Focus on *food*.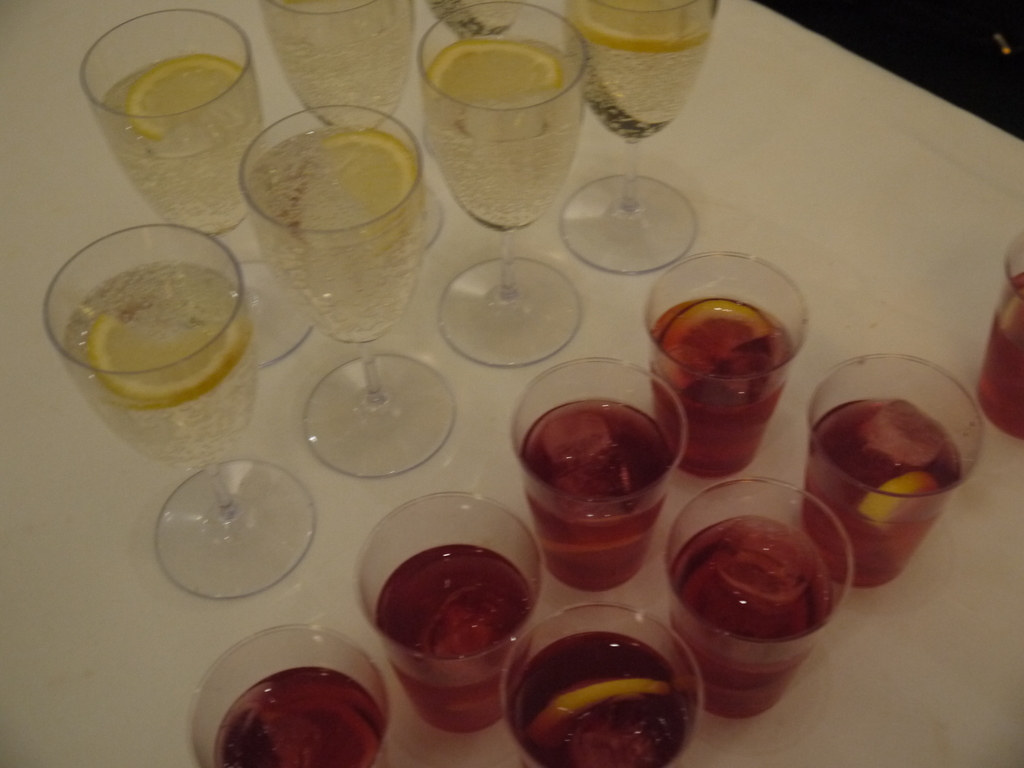
Focused at (851, 468, 938, 532).
